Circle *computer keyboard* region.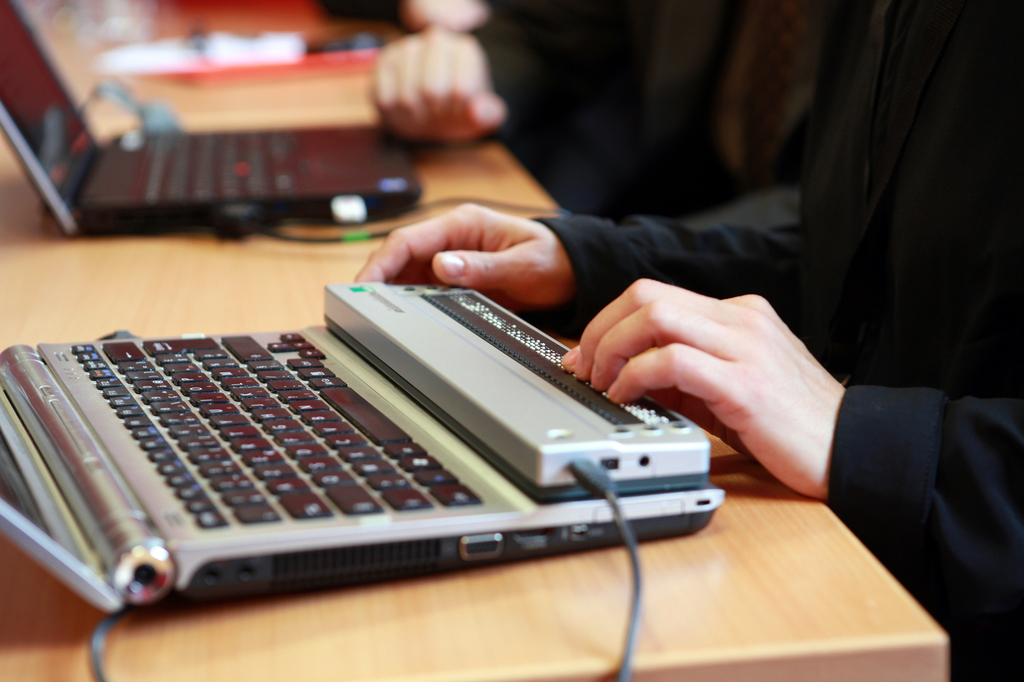
Region: (64,330,484,530).
